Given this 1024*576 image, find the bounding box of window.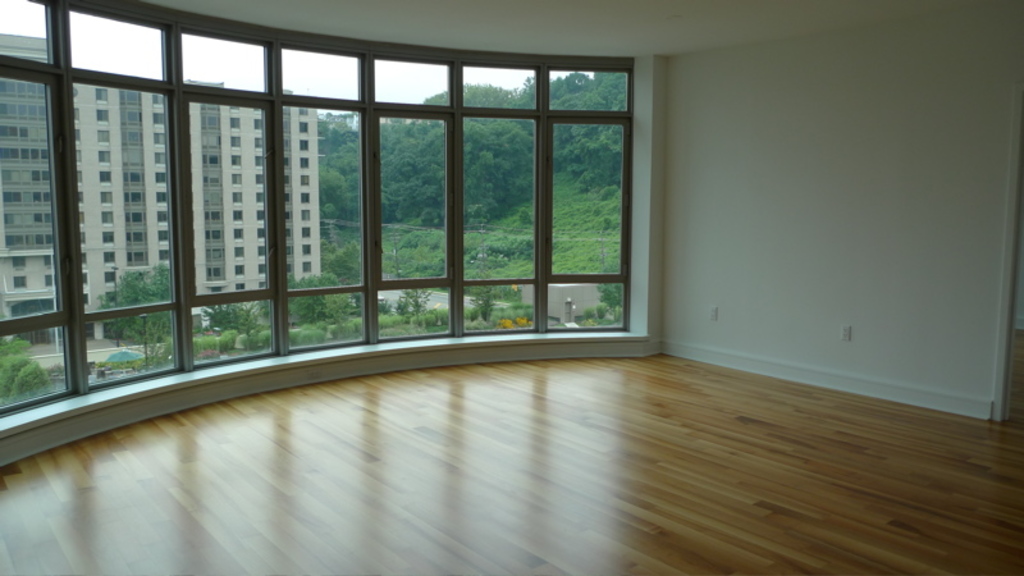
{"x1": 45, "y1": 257, "x2": 54, "y2": 269}.
